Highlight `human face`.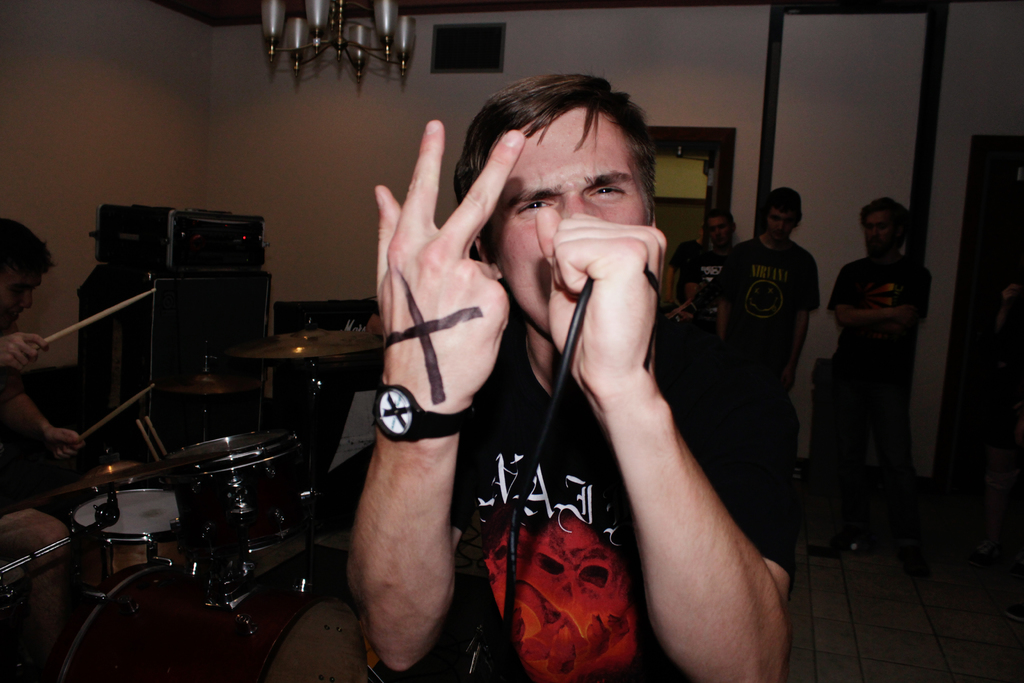
Highlighted region: [x1=0, y1=278, x2=44, y2=328].
